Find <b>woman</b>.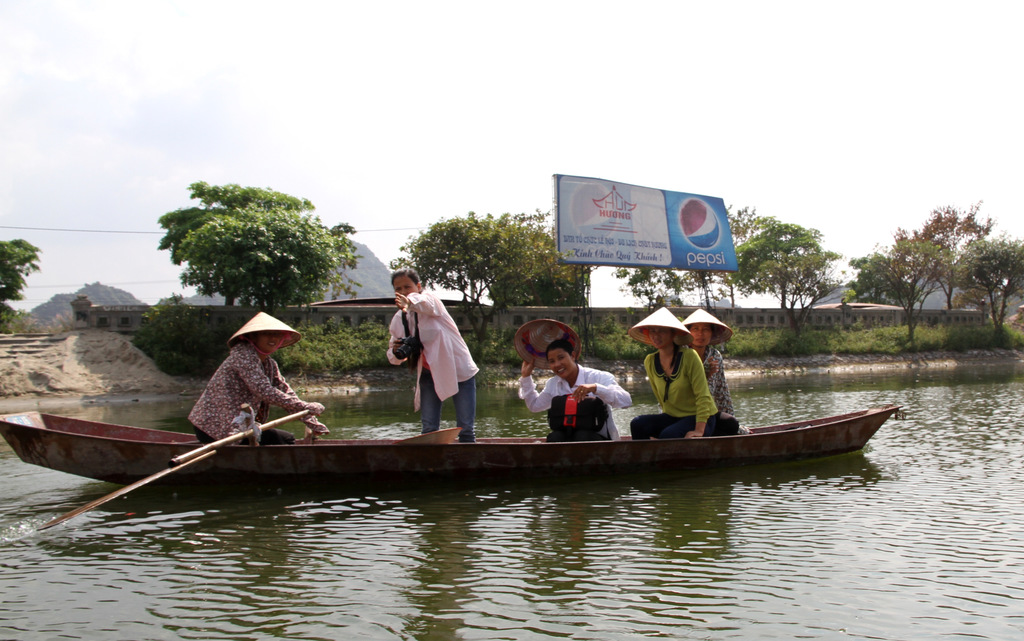
(628, 318, 748, 437).
